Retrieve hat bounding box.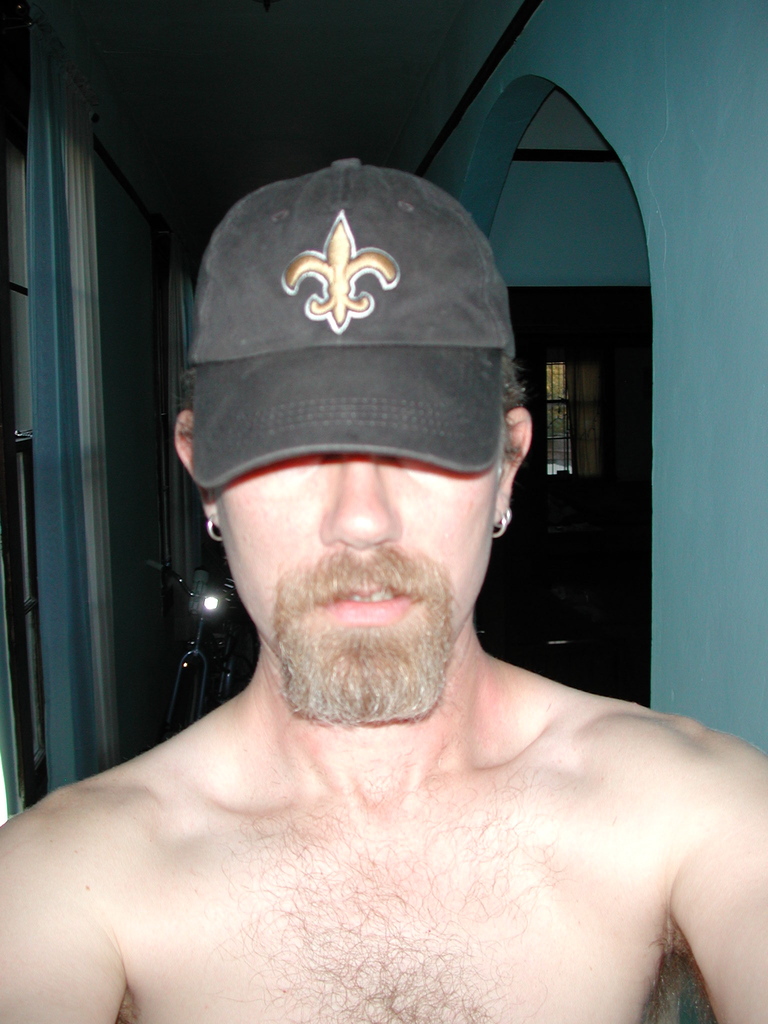
Bounding box: [188, 157, 515, 493].
